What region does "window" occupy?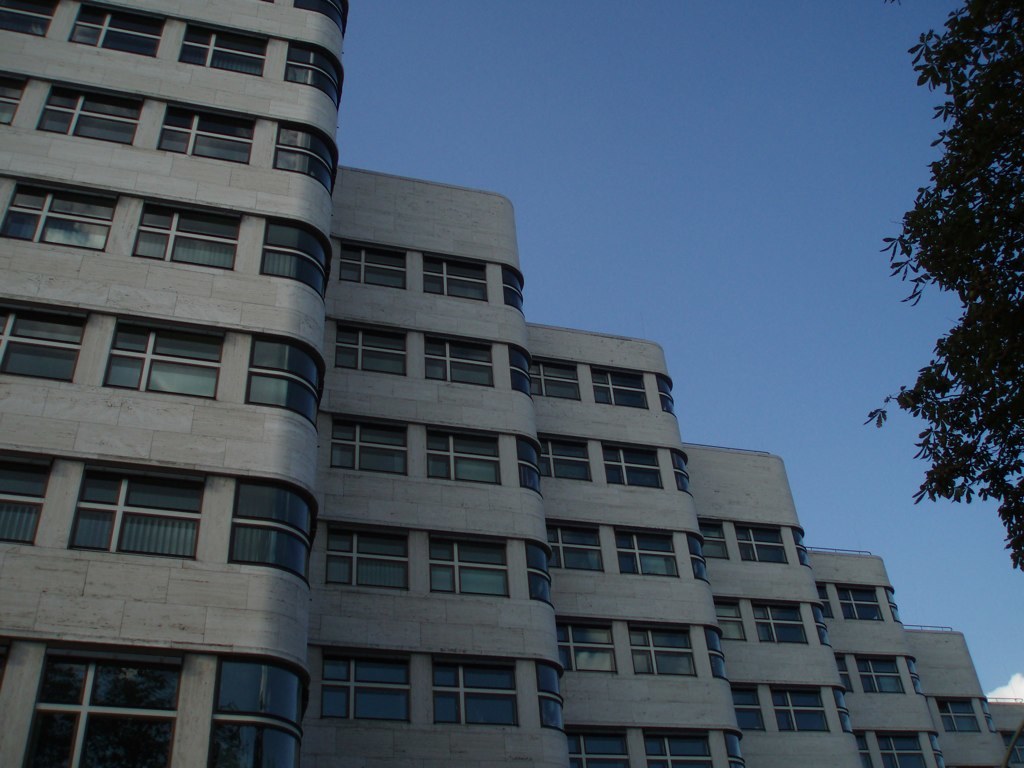
crop(84, 318, 235, 403).
